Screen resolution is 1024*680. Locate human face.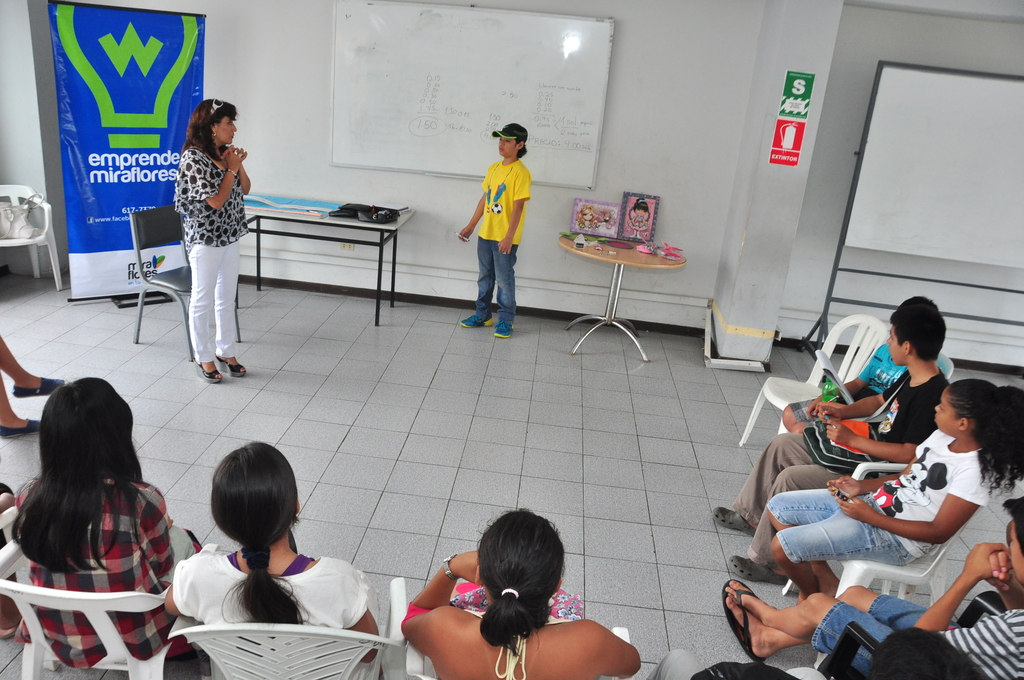
(929, 387, 949, 437).
